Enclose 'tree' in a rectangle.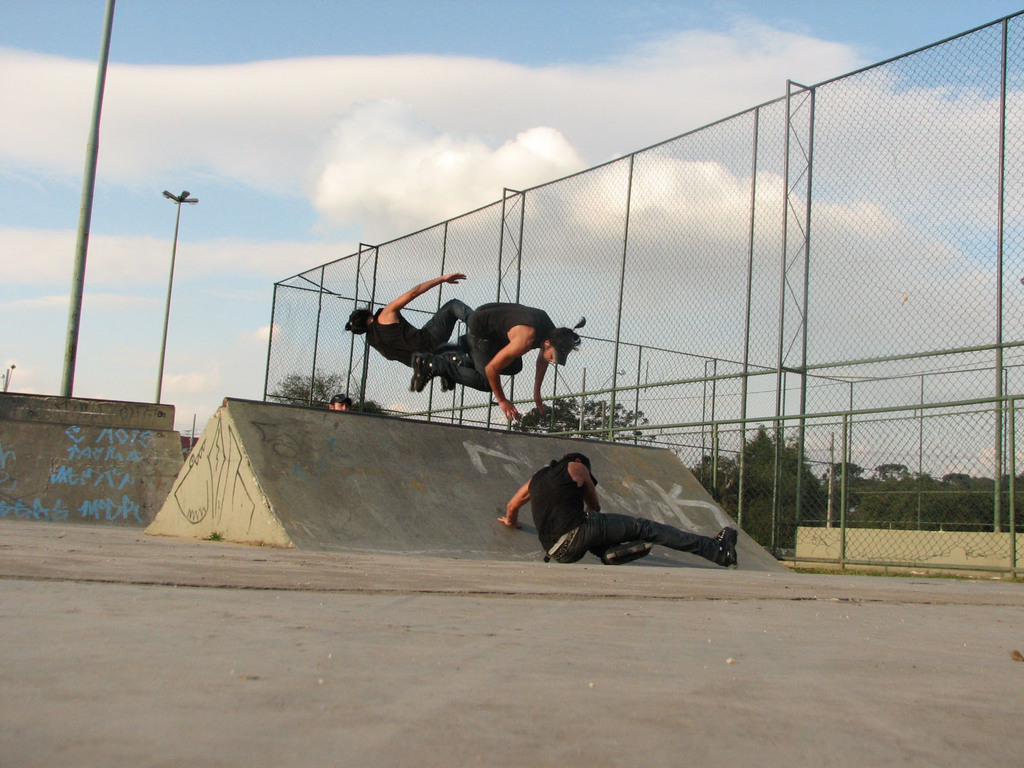
box=[952, 469, 979, 529].
